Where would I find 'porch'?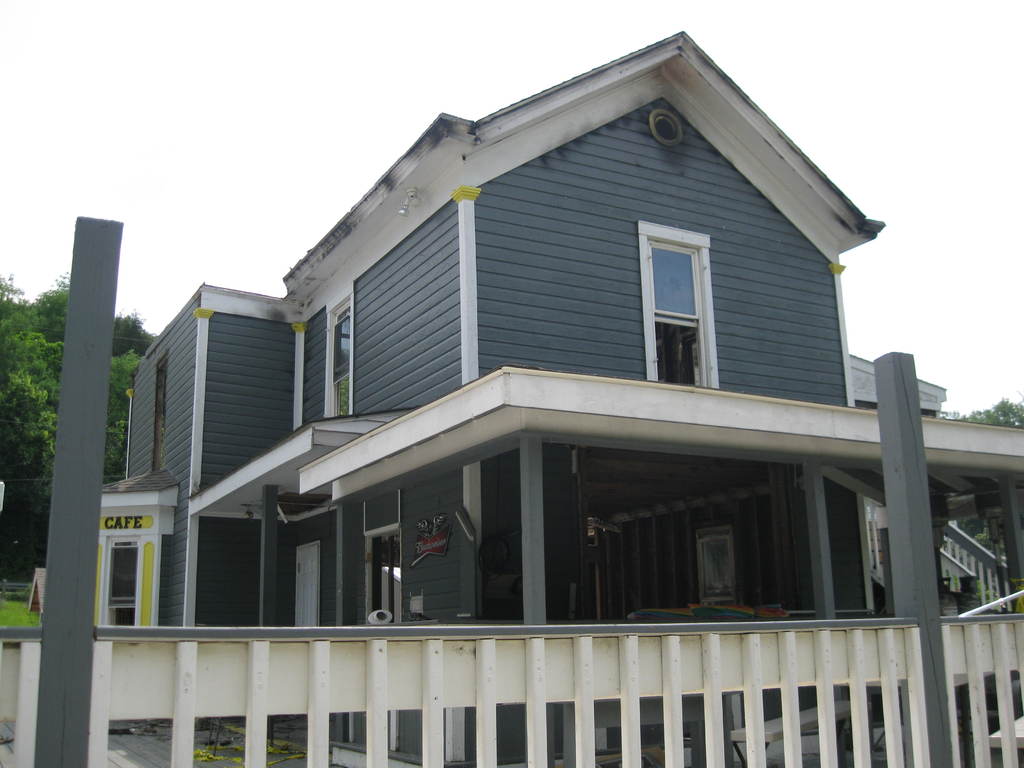
At 0,465,1023,767.
